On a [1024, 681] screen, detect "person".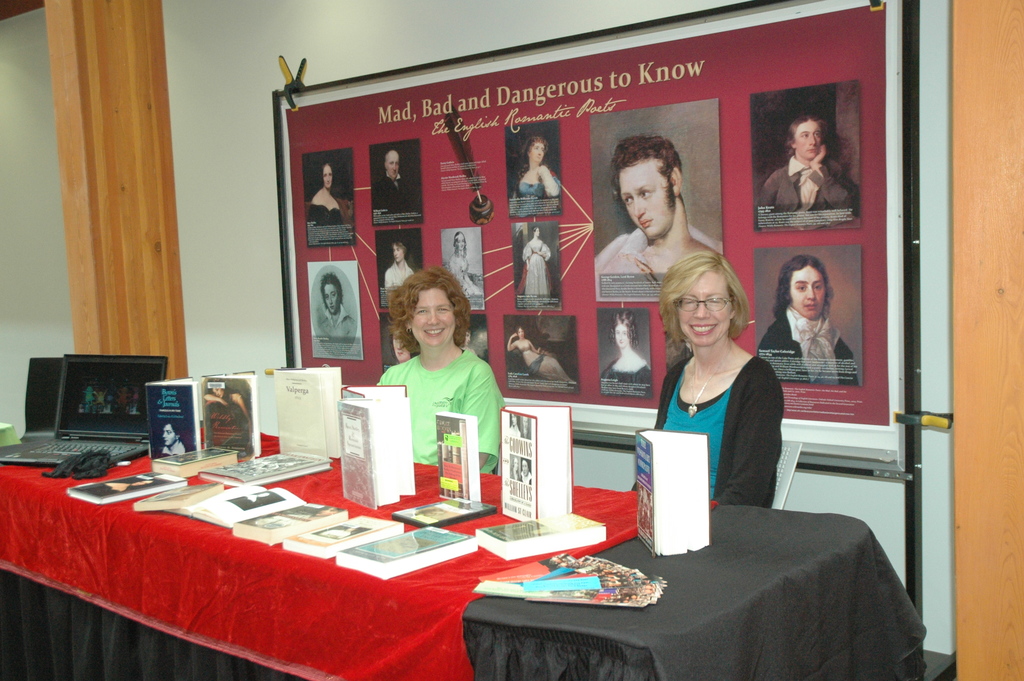
pyautogui.locateOnScreen(316, 272, 357, 340).
